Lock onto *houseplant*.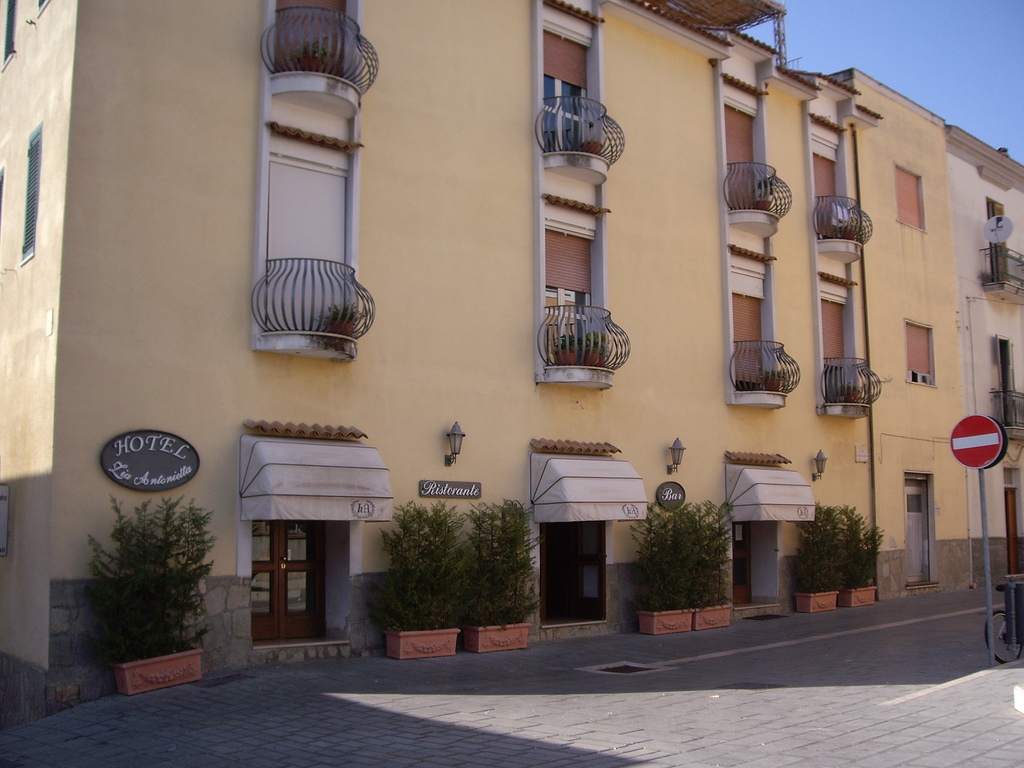
Locked: [833, 214, 868, 241].
